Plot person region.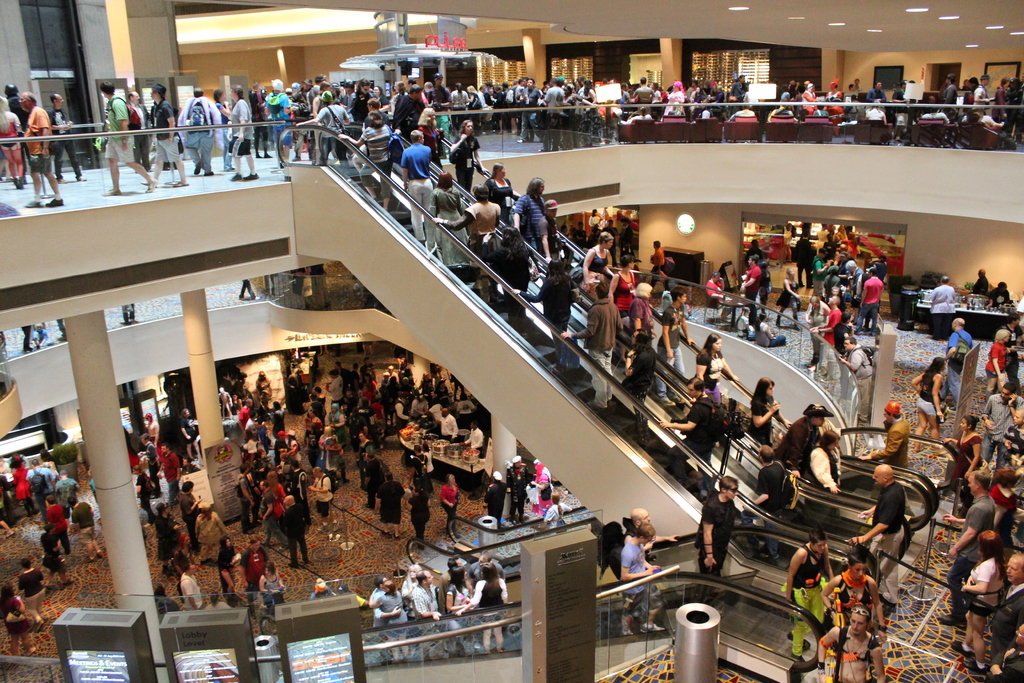
Plotted at pyautogui.locateOnScreen(20, 325, 31, 357).
